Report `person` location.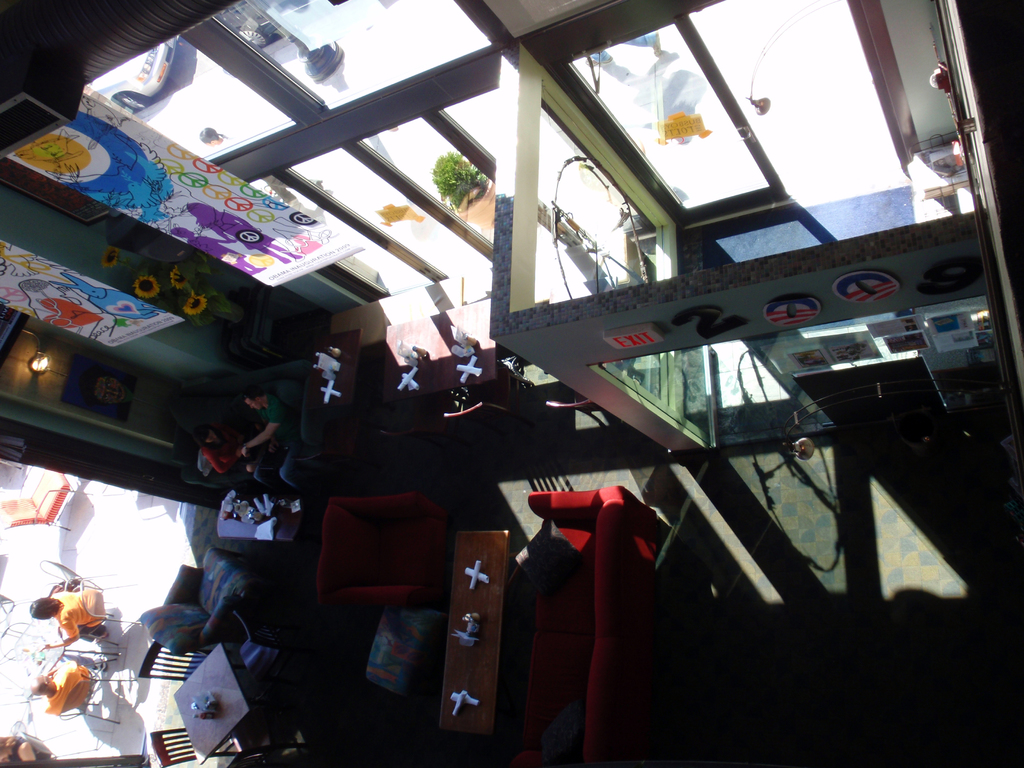
Report: <region>42, 677, 96, 714</region>.
